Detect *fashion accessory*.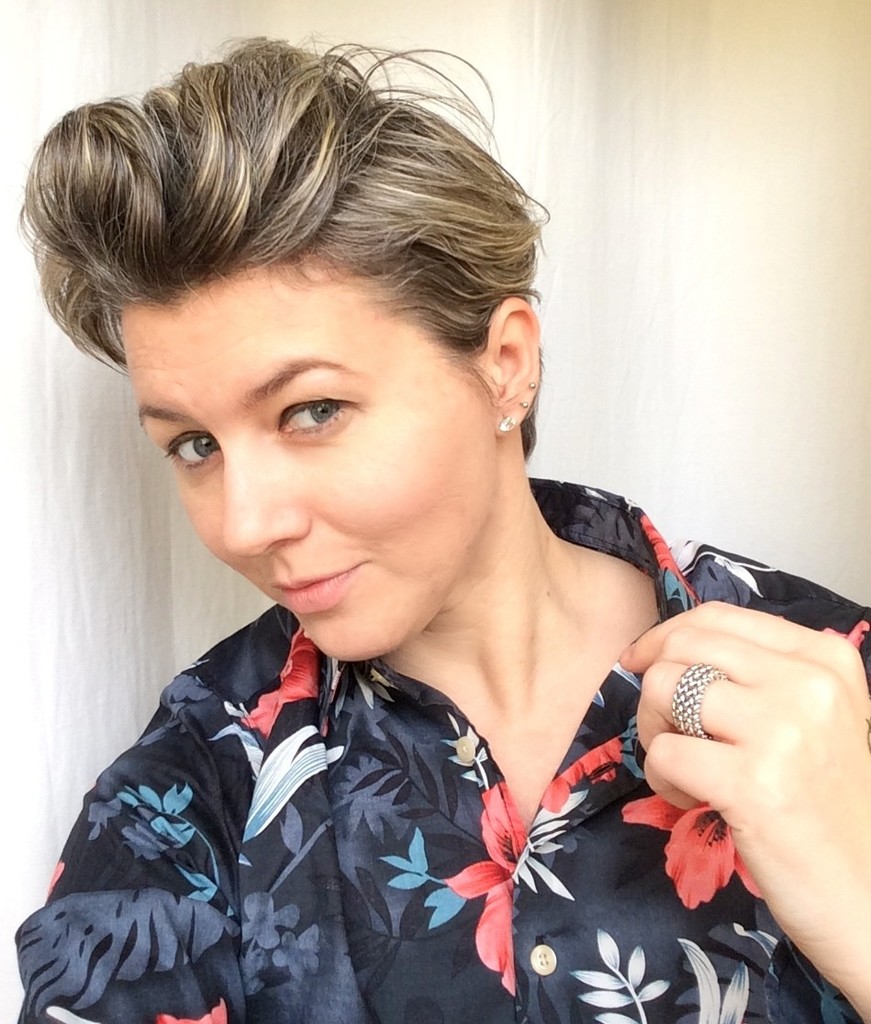
Detected at 667,664,728,747.
